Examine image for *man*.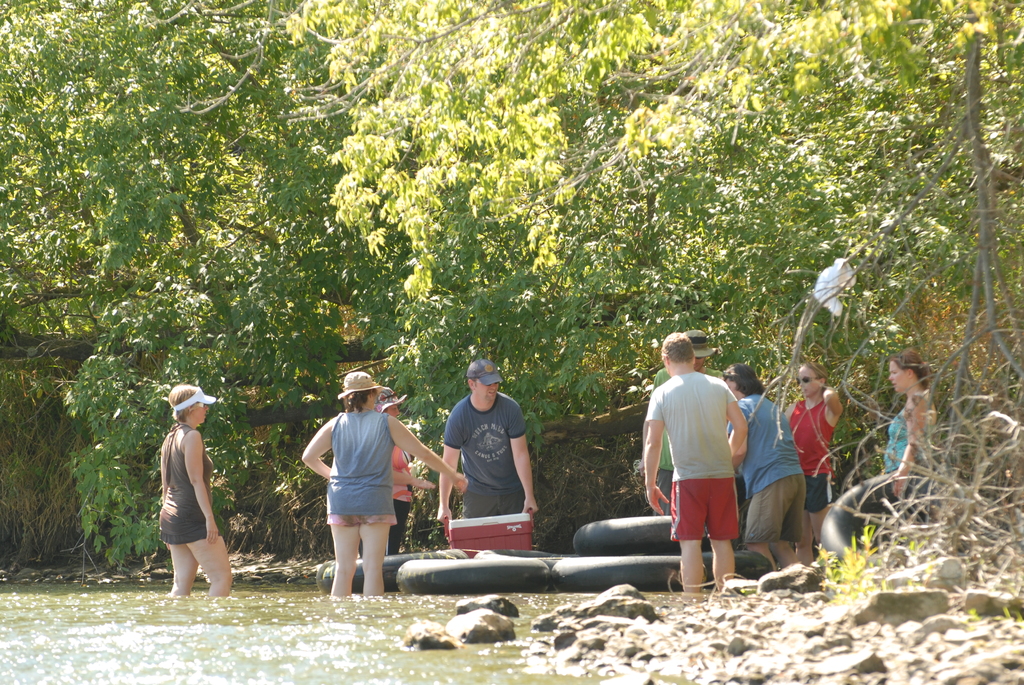
Examination result: locate(639, 326, 749, 592).
